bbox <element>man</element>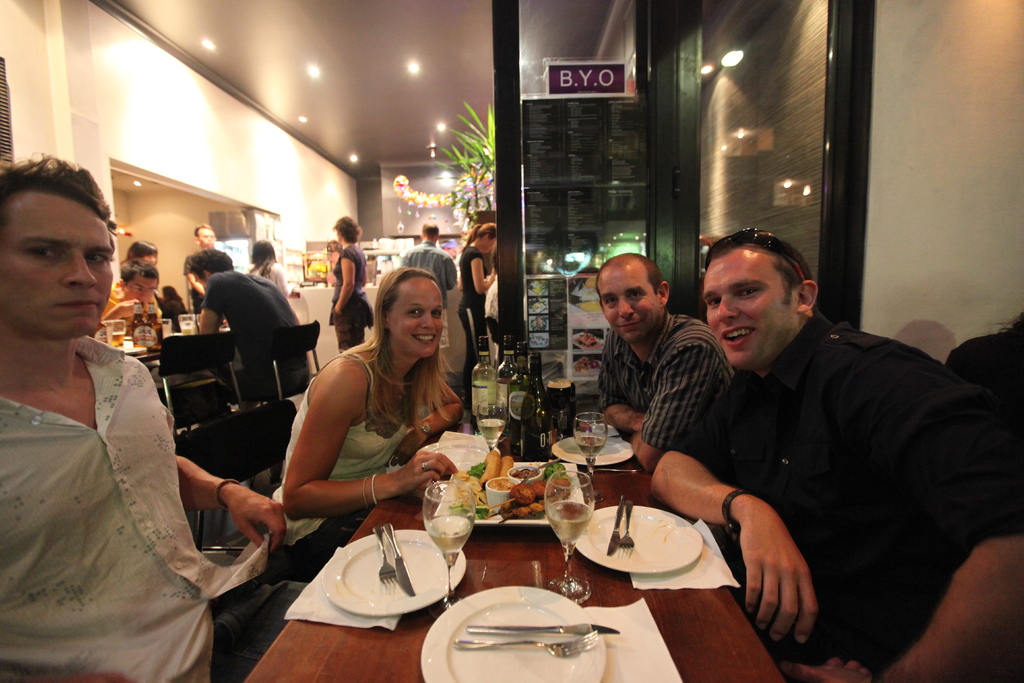
box(182, 249, 312, 405)
